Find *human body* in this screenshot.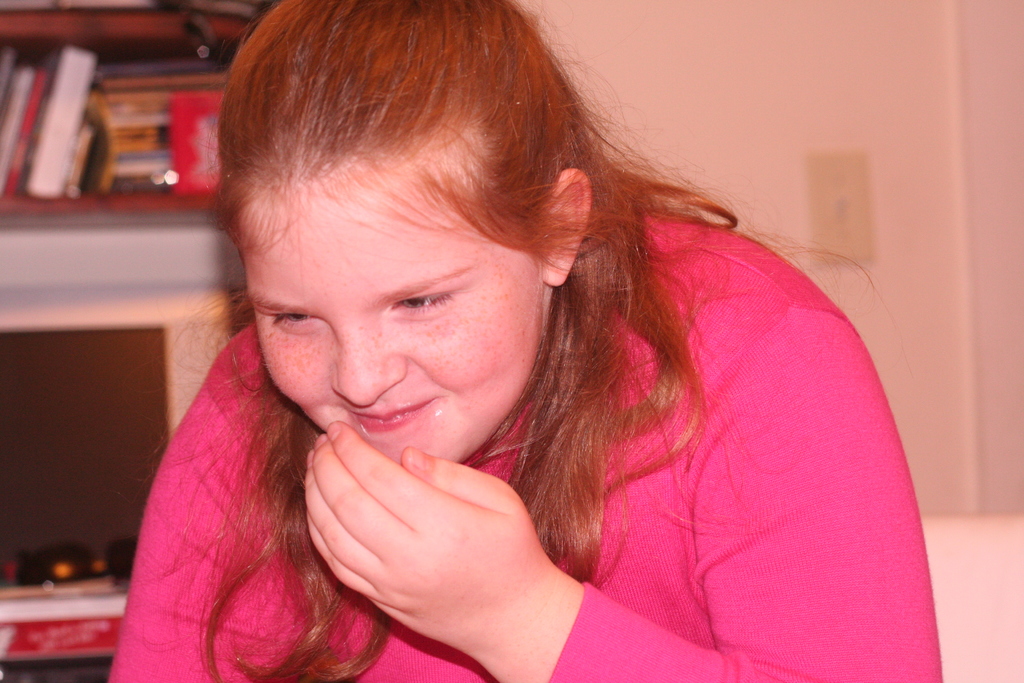
The bounding box for *human body* is bbox(55, 99, 928, 682).
